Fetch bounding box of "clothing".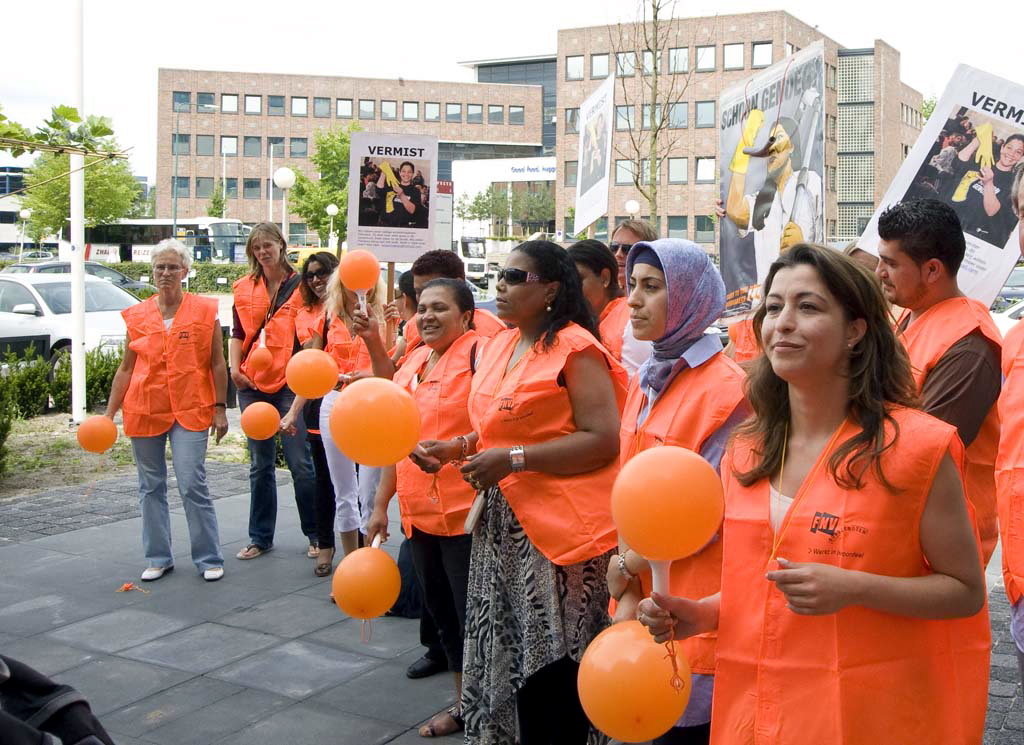
Bbox: BBox(699, 367, 985, 704).
